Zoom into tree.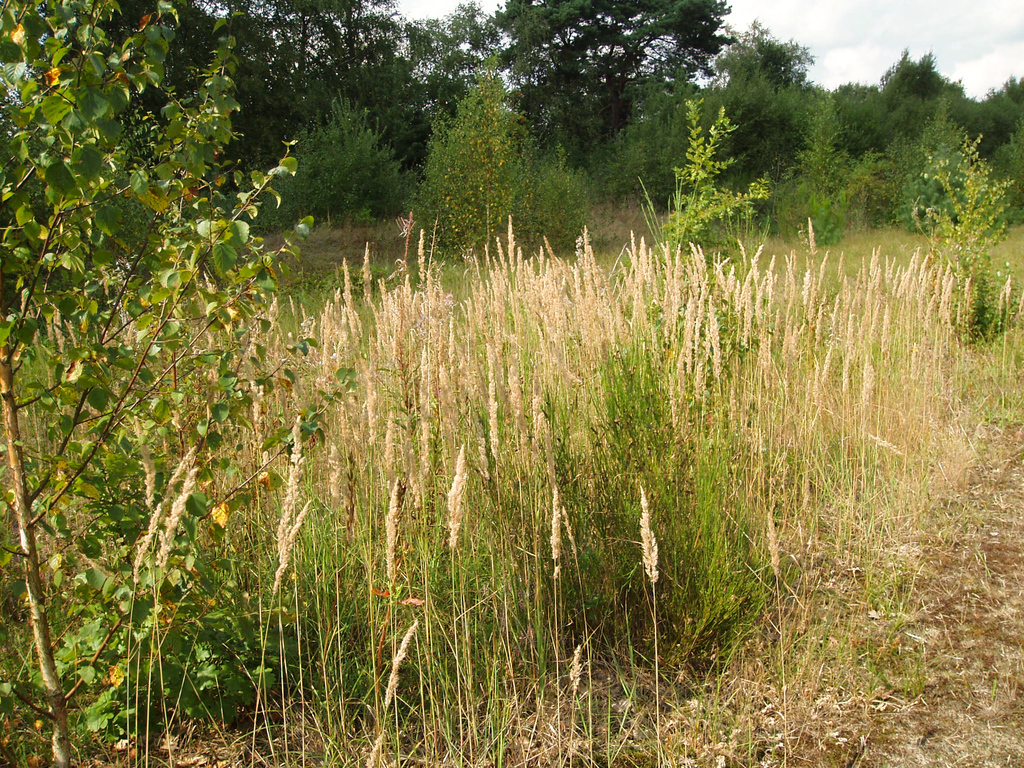
Zoom target: (x1=424, y1=58, x2=575, y2=249).
